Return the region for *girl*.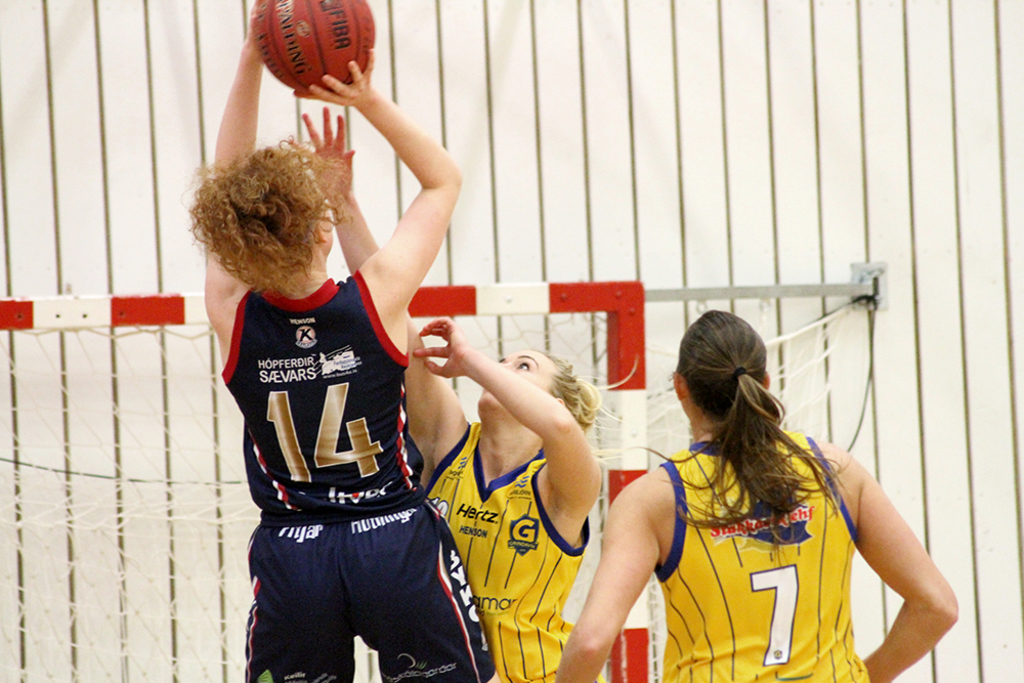
select_region(559, 316, 958, 682).
